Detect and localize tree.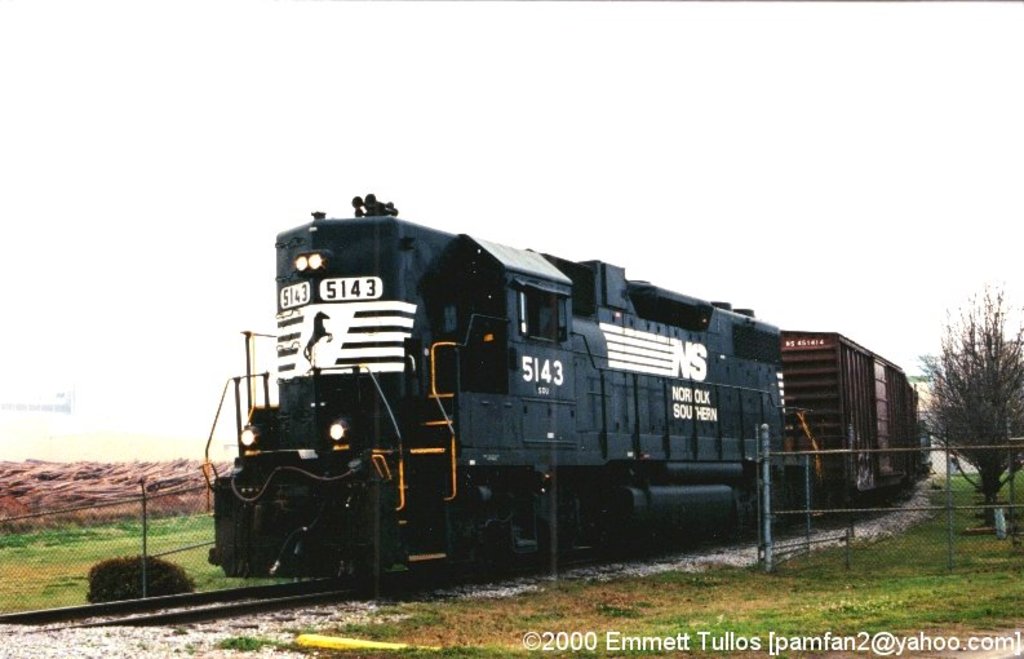
Localized at 934:265:1016:514.
